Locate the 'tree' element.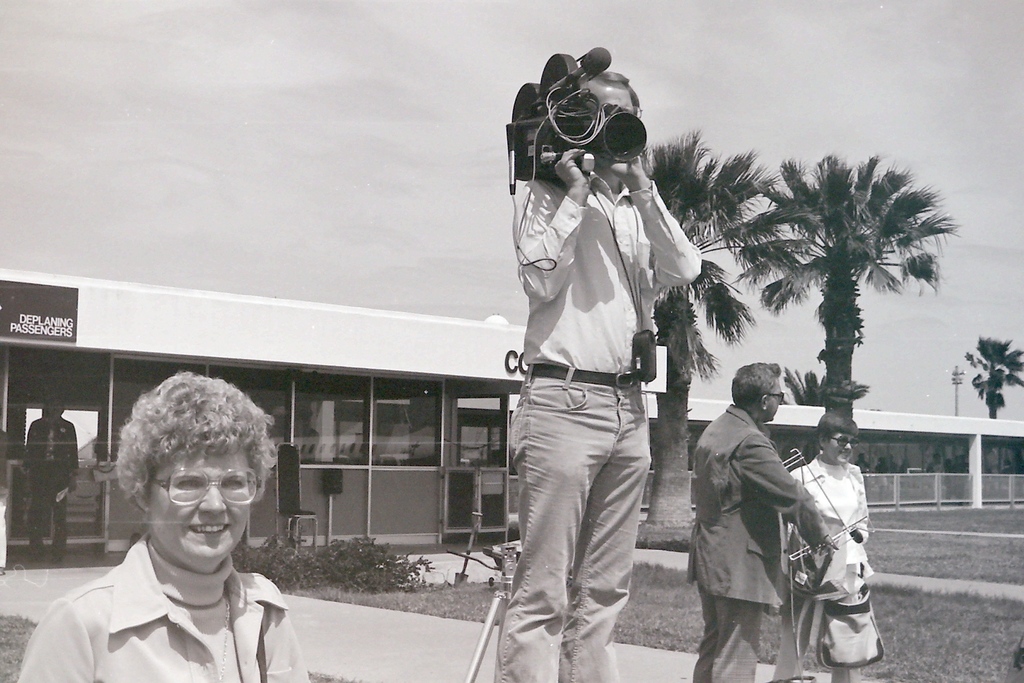
Element bbox: x1=639 y1=125 x2=824 y2=531.
